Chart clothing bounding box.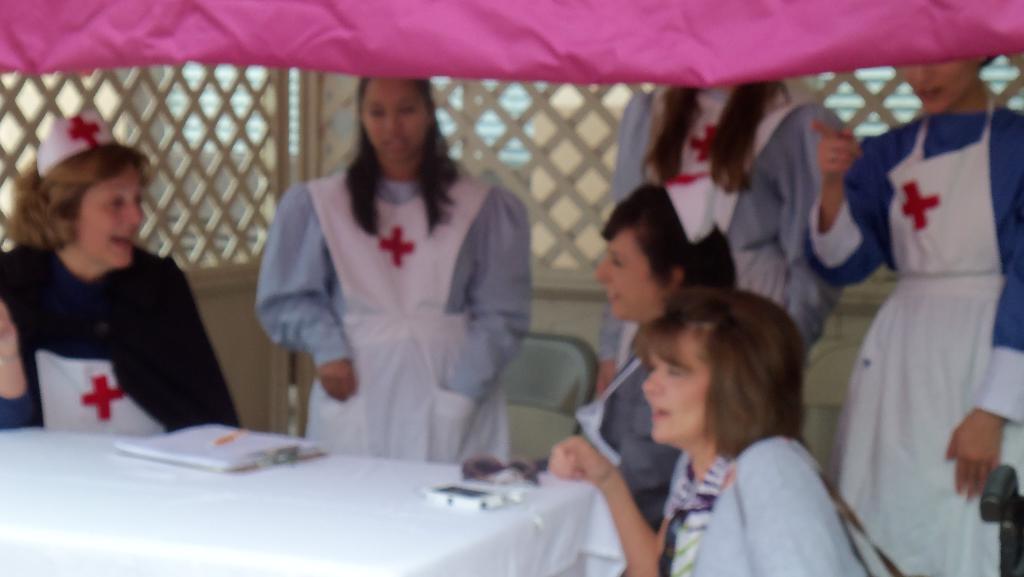
Charted: x1=250 y1=131 x2=524 y2=459.
